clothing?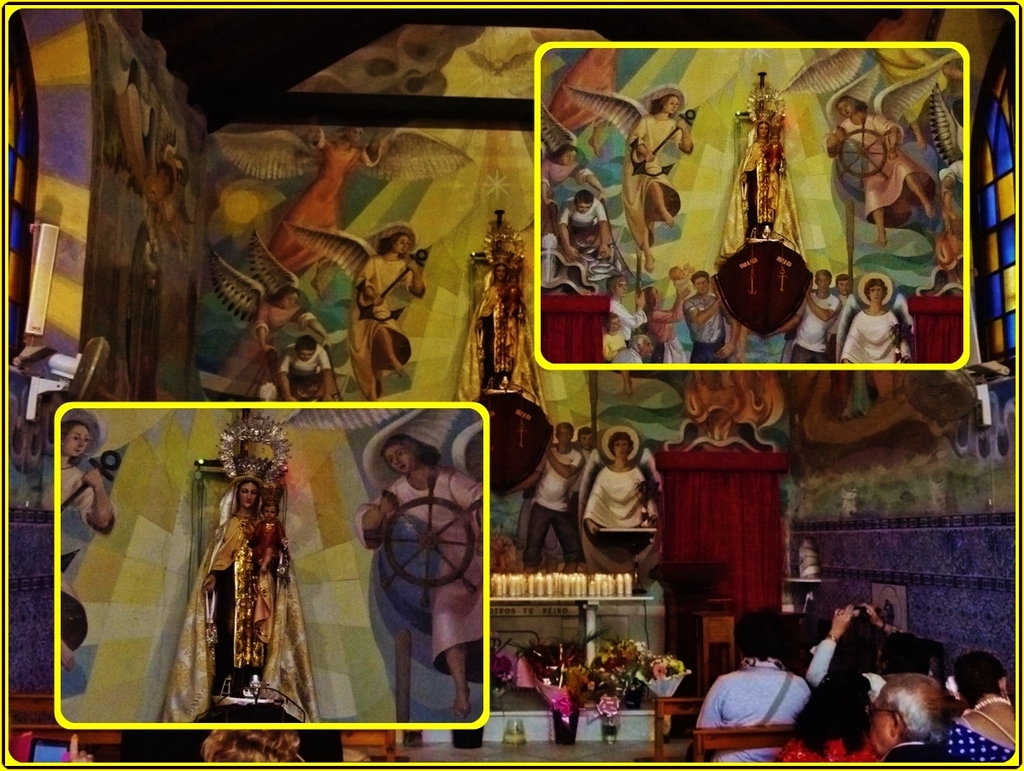
275,343,335,391
